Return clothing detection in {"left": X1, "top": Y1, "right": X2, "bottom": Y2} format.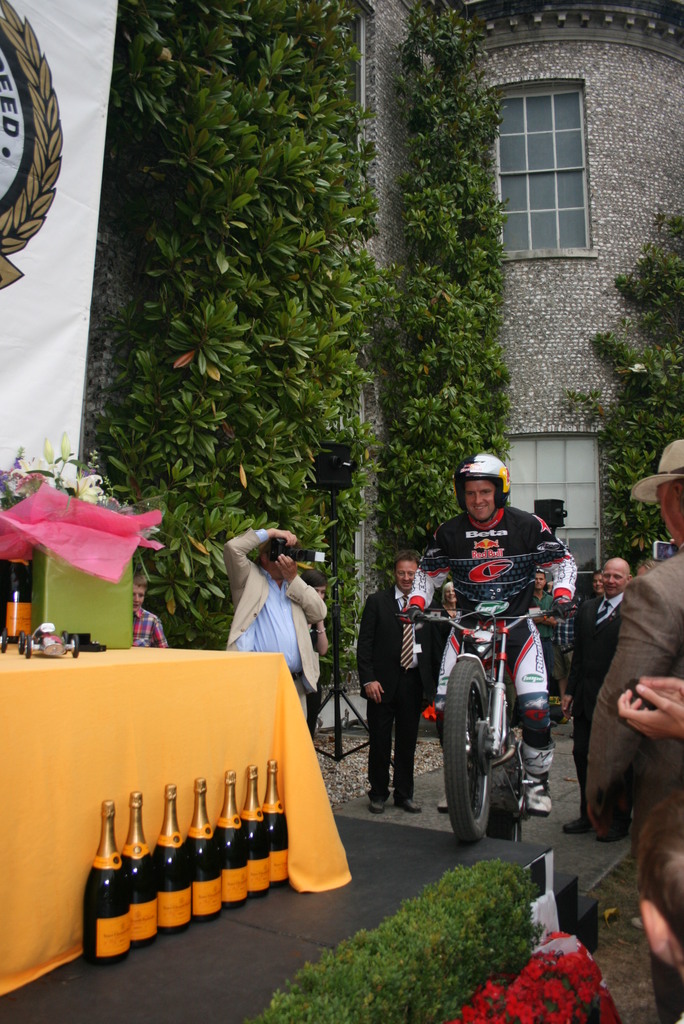
{"left": 224, "top": 527, "right": 329, "bottom": 689}.
